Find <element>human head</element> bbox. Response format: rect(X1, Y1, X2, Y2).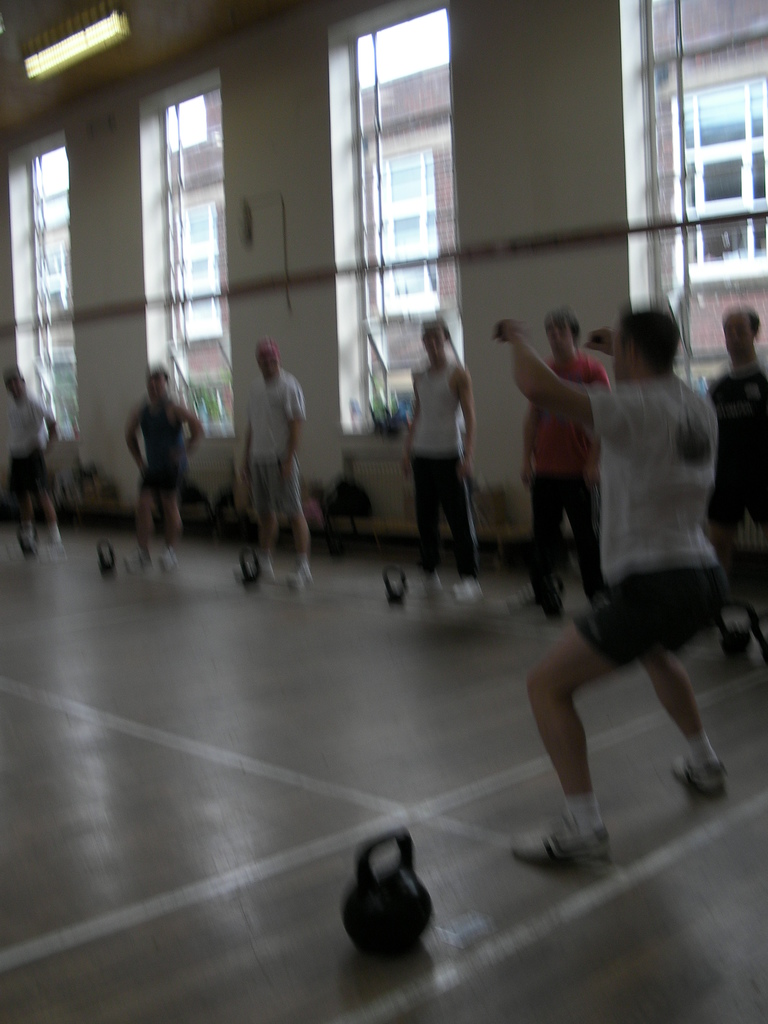
rect(539, 308, 577, 359).
